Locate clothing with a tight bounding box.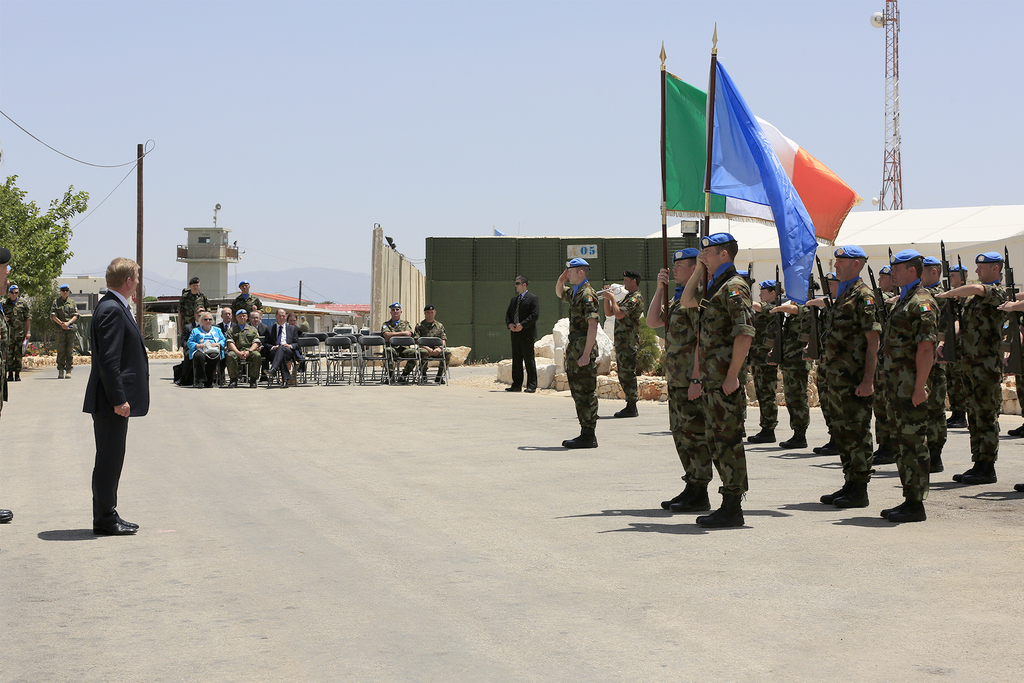
[x1=229, y1=292, x2=262, y2=313].
